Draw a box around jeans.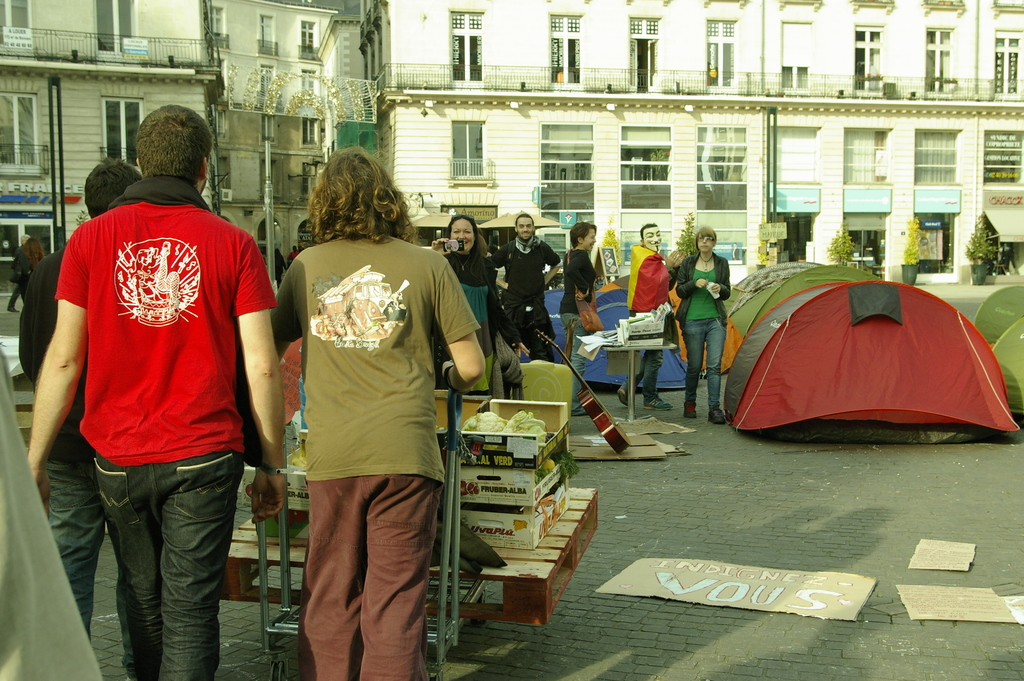
(x1=47, y1=460, x2=110, y2=652).
